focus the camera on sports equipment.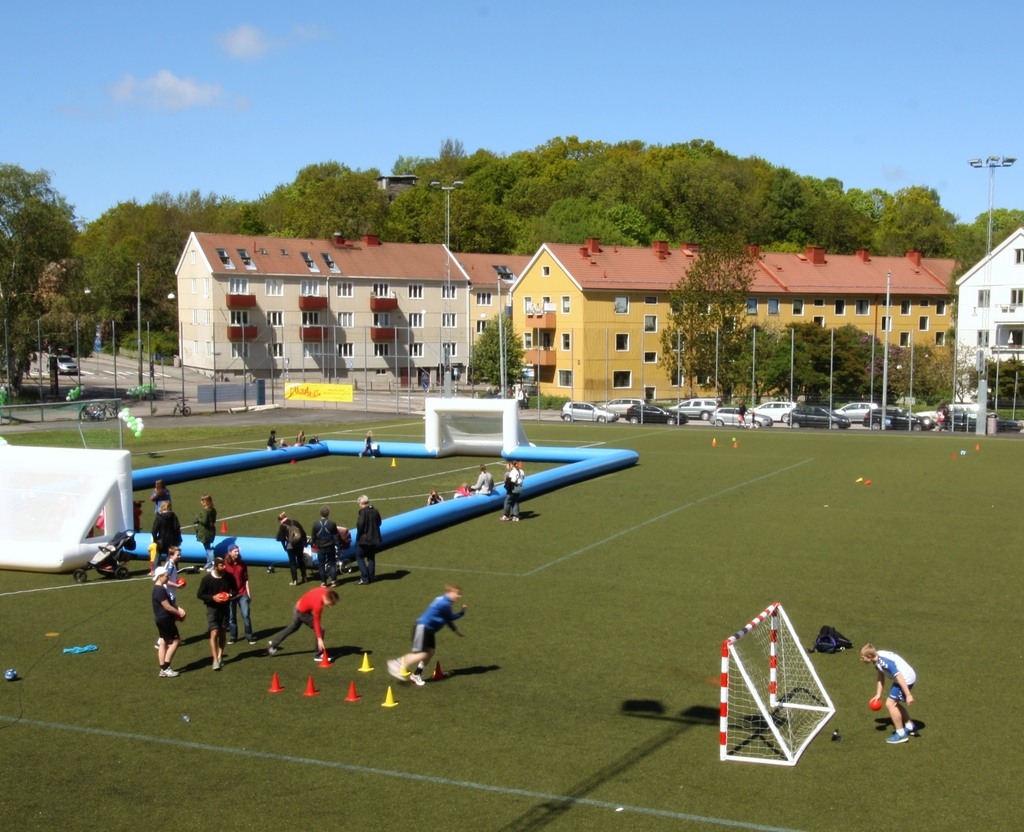
Focus region: [355, 578, 366, 586].
